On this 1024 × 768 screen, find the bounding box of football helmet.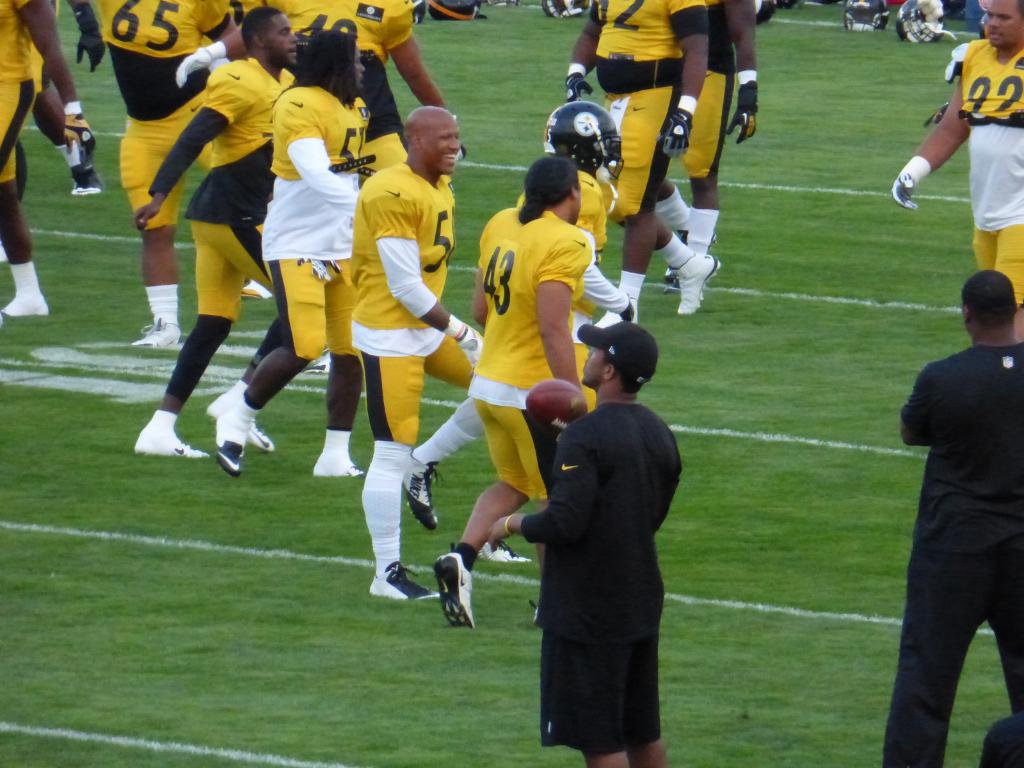
Bounding box: 544:105:617:184.
